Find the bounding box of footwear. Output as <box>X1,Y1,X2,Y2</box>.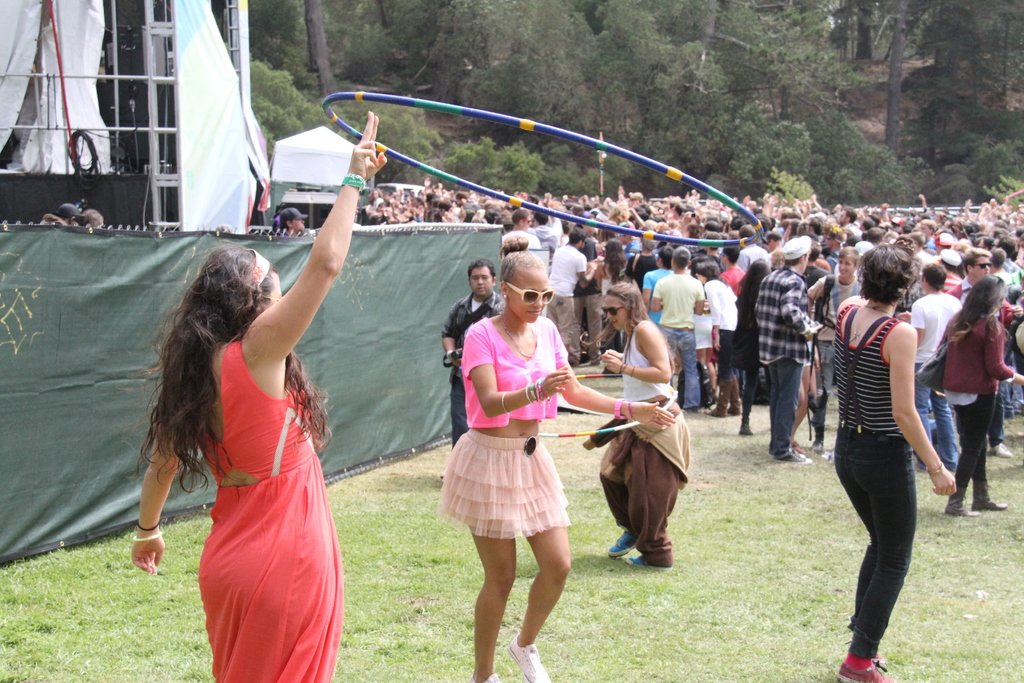
<box>993,443,1011,461</box>.
